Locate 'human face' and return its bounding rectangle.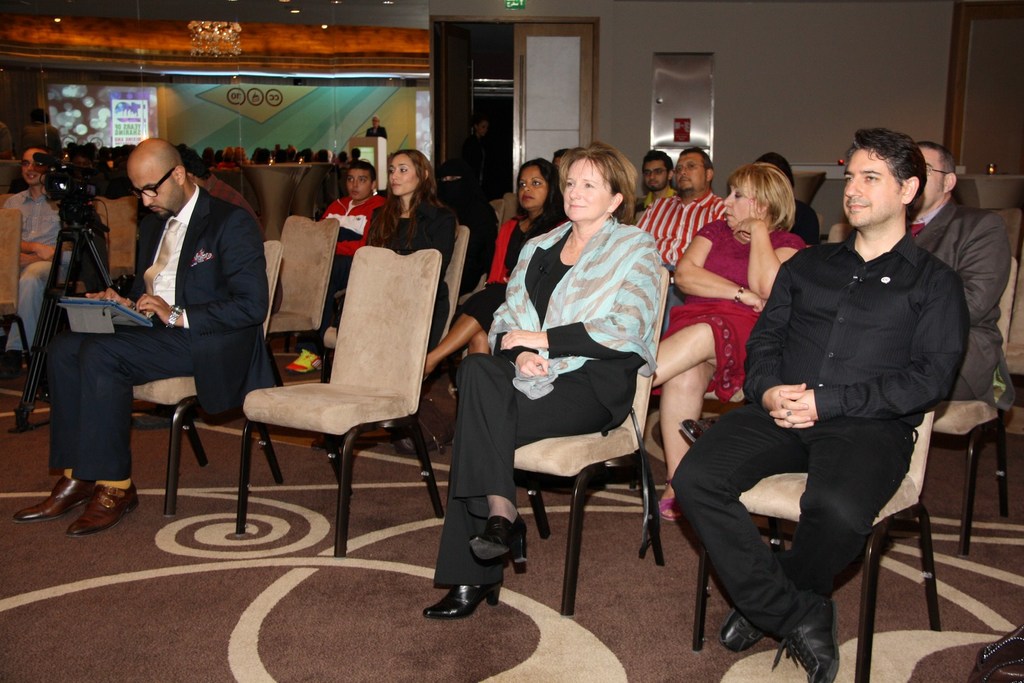
[left=565, top=161, right=609, bottom=220].
